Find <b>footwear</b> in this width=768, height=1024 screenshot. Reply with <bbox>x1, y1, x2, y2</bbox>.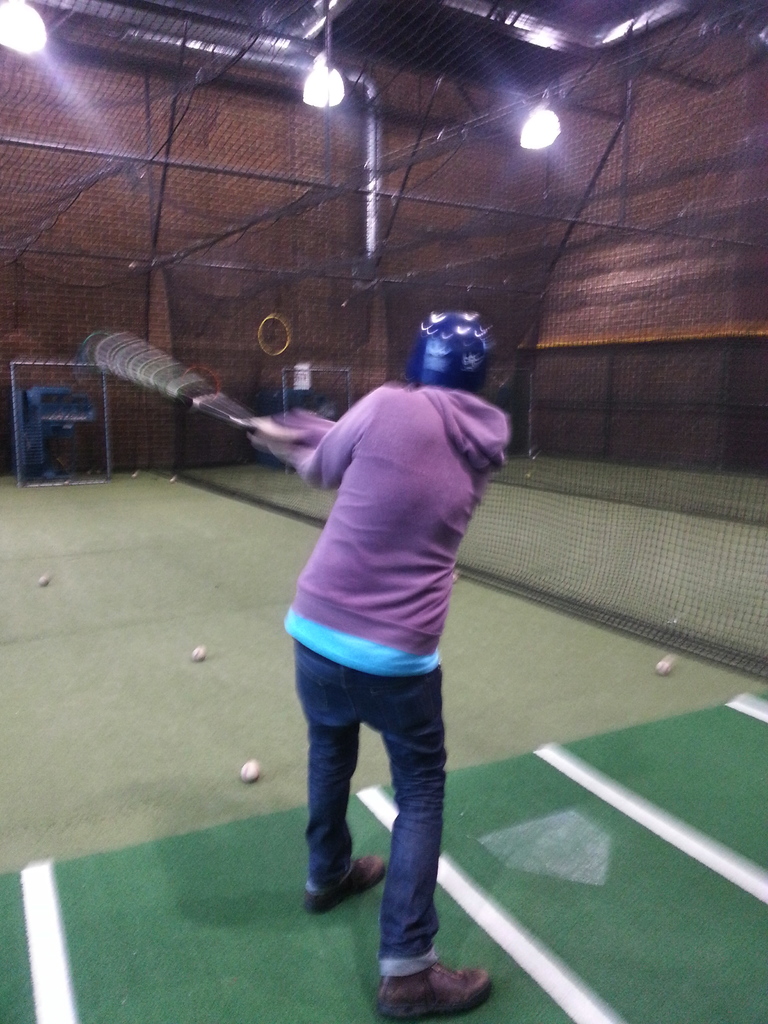
<bbox>374, 927, 479, 1008</bbox>.
